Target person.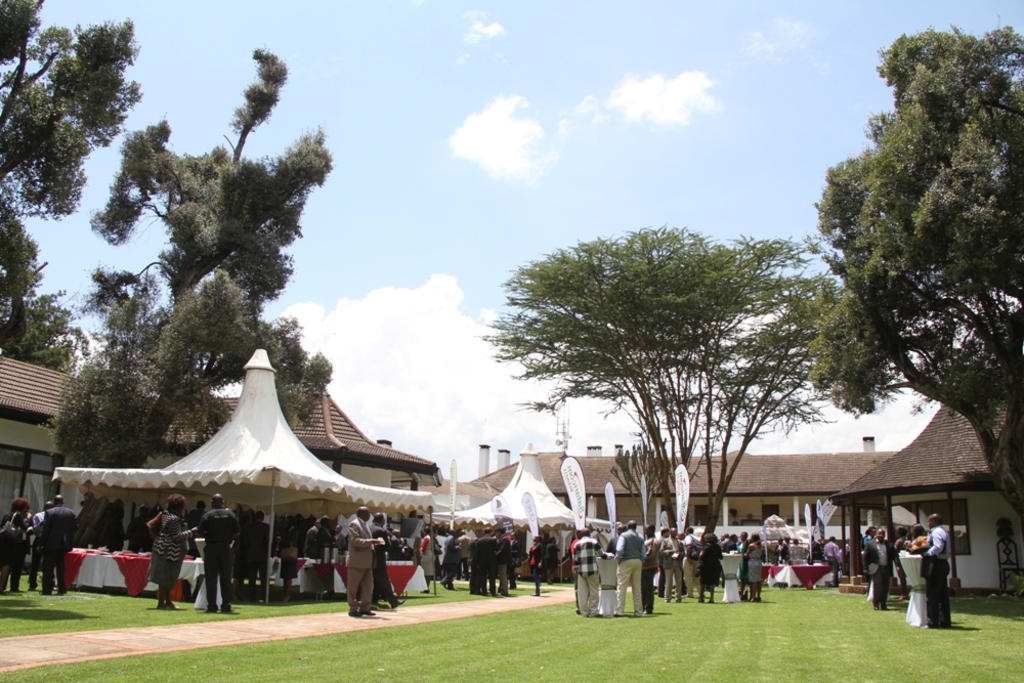
Target region: <region>644, 524, 658, 615</region>.
